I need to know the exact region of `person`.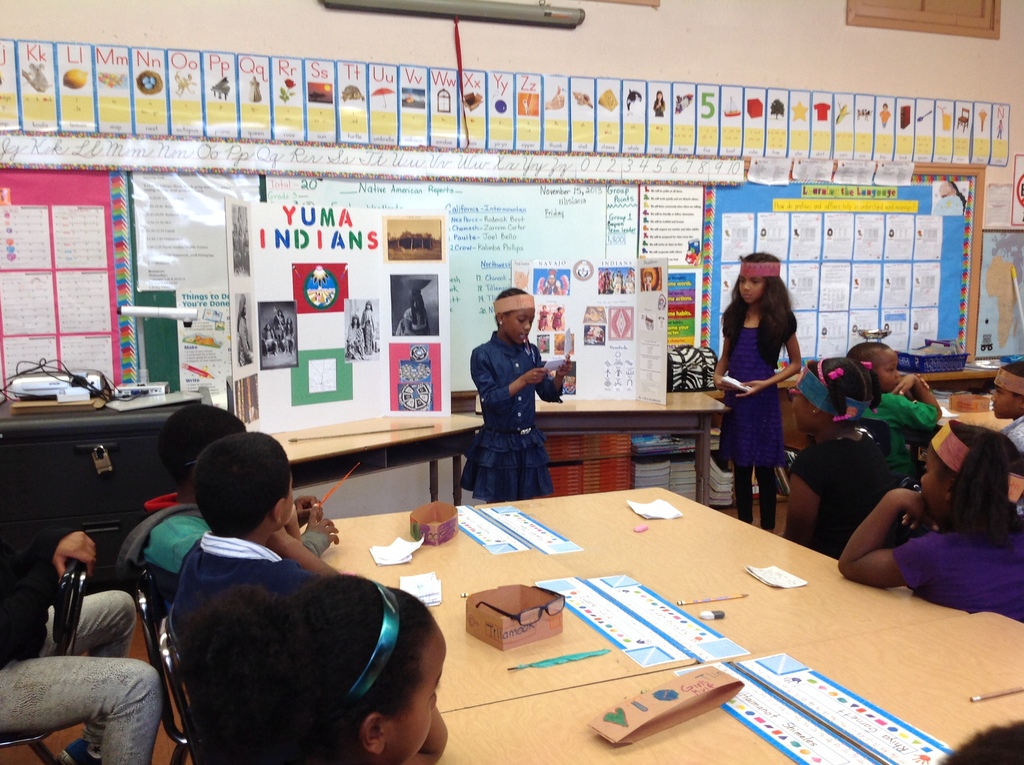
Region: box=[234, 293, 256, 364].
